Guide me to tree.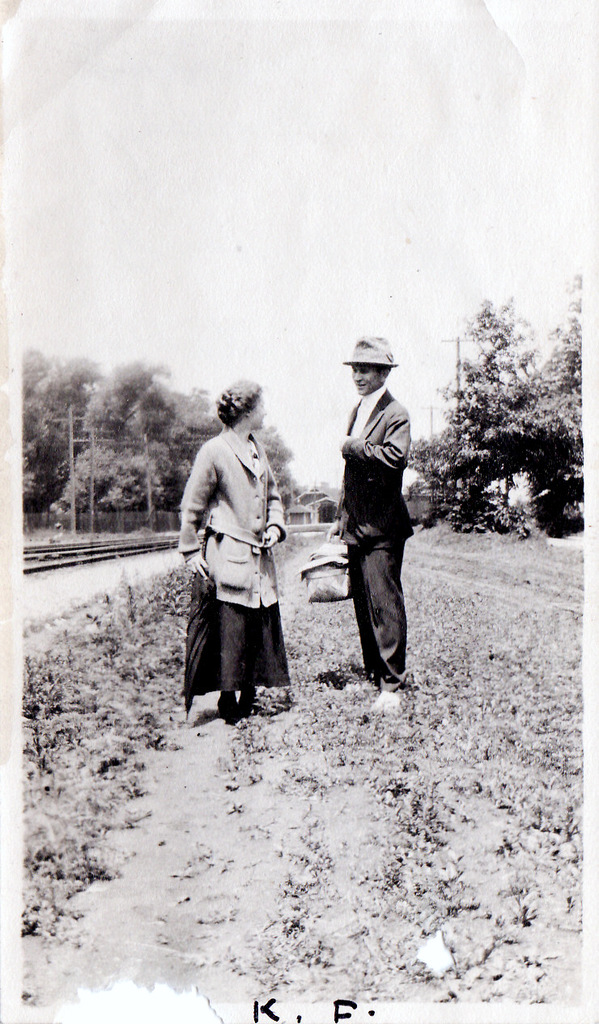
Guidance: <box>440,274,571,555</box>.
